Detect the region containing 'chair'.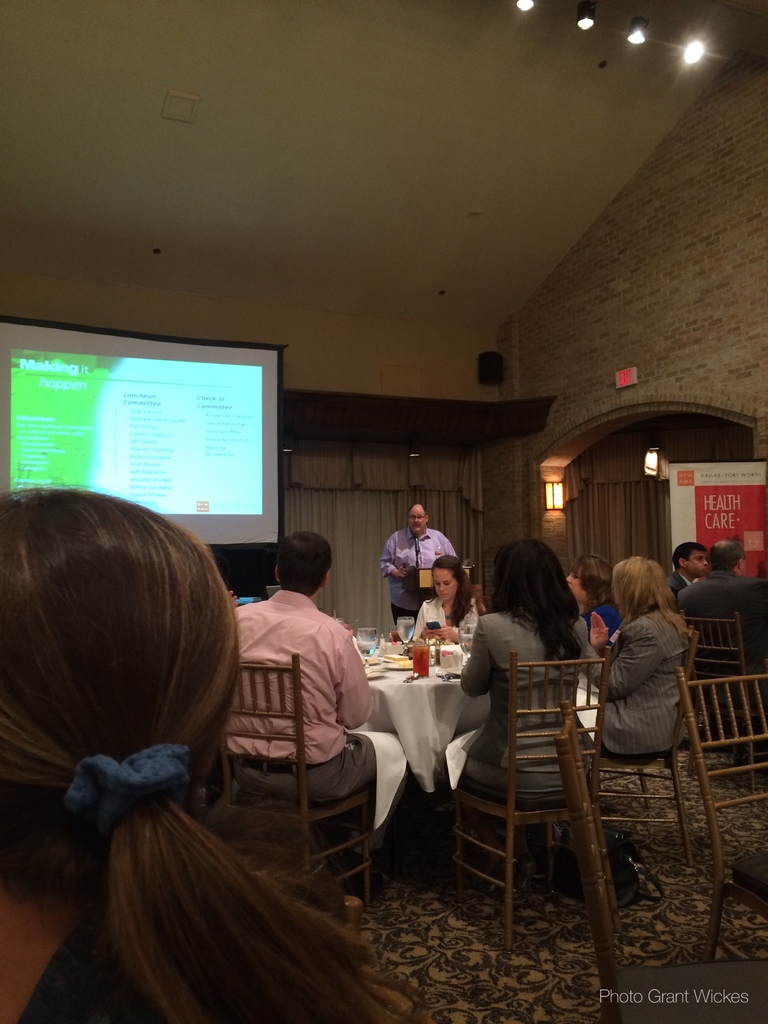
crop(680, 607, 753, 781).
